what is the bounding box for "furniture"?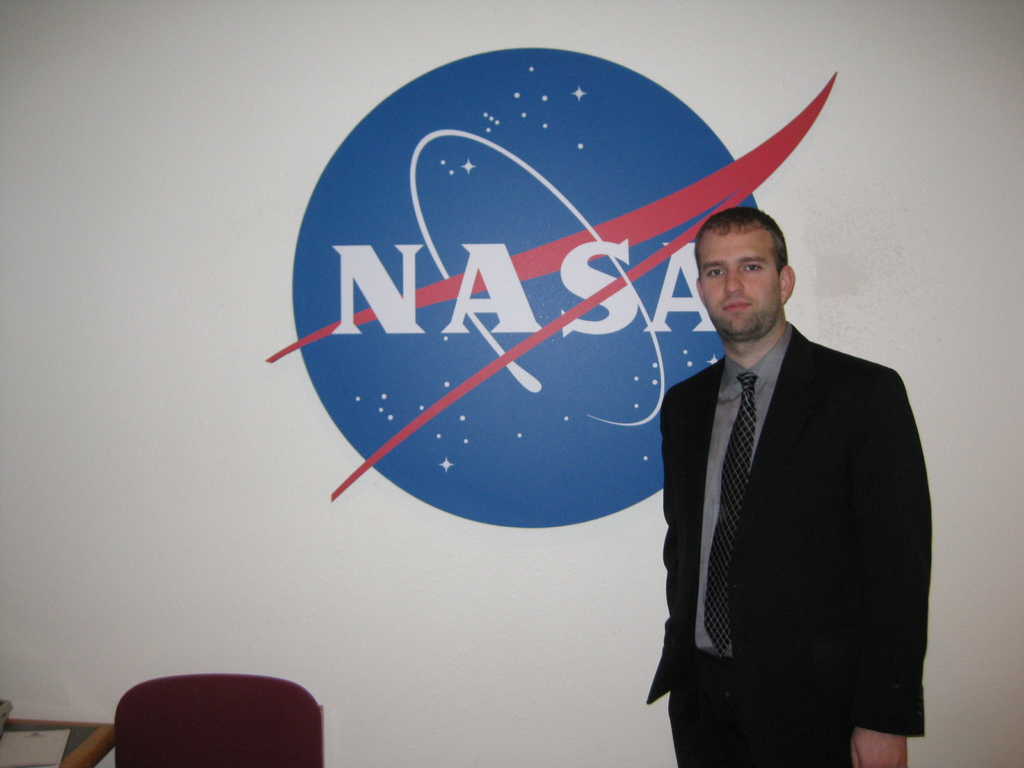
(118,675,324,767).
